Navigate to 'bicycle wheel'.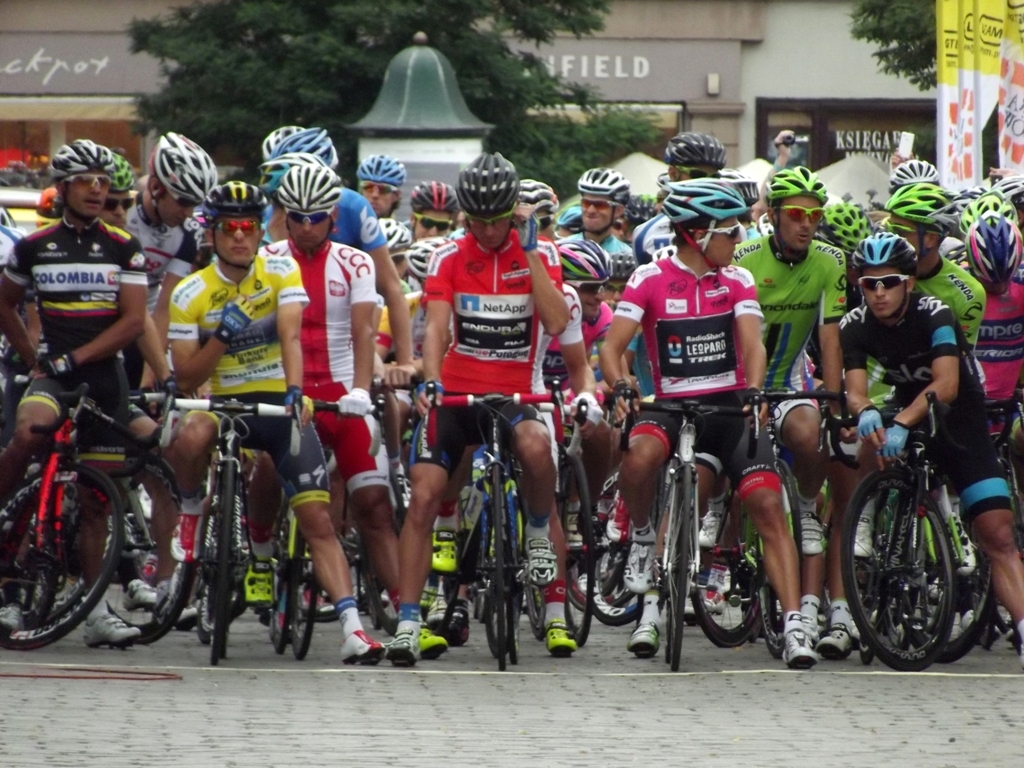
Navigation target: Rect(564, 453, 594, 650).
